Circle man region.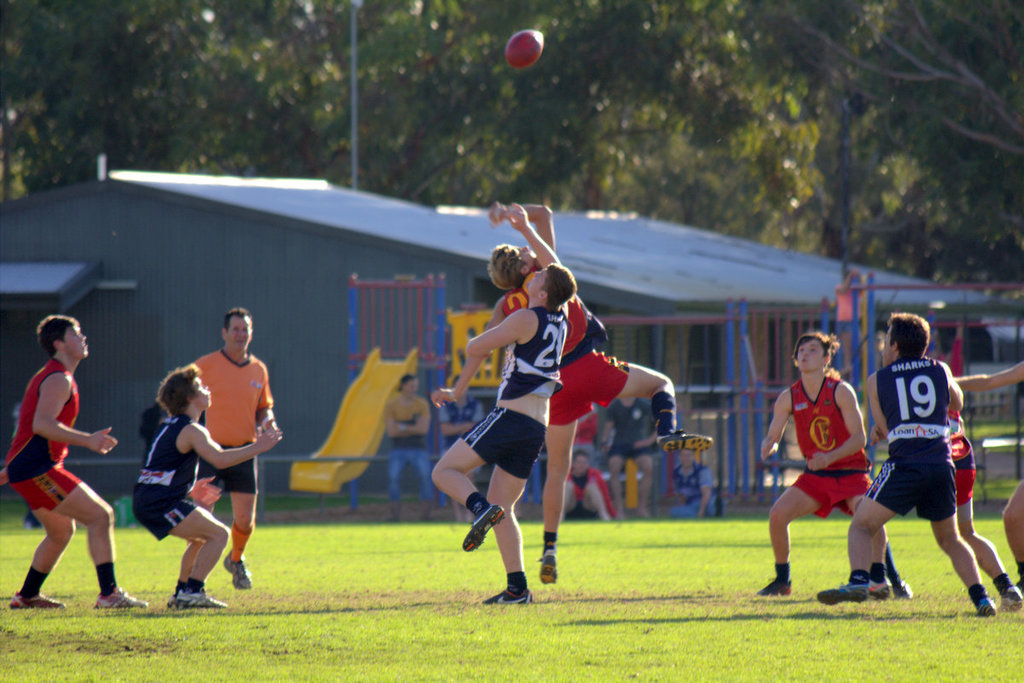
Region: crop(919, 358, 1023, 607).
